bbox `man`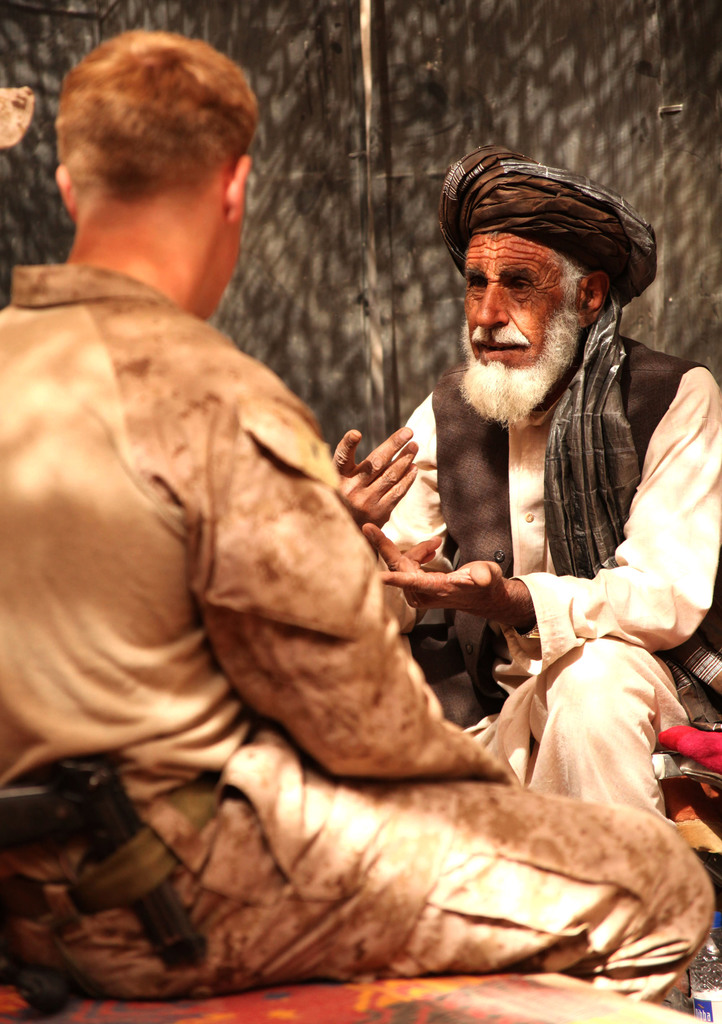
x1=337, y1=147, x2=721, y2=816
